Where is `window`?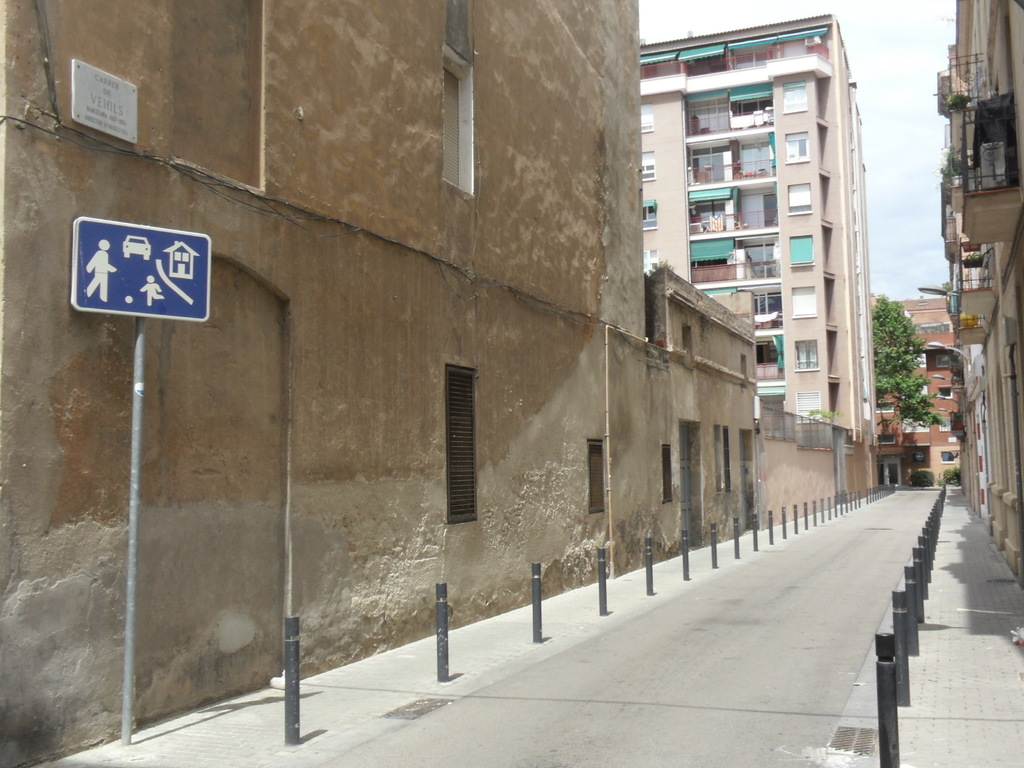
[637, 97, 653, 135].
